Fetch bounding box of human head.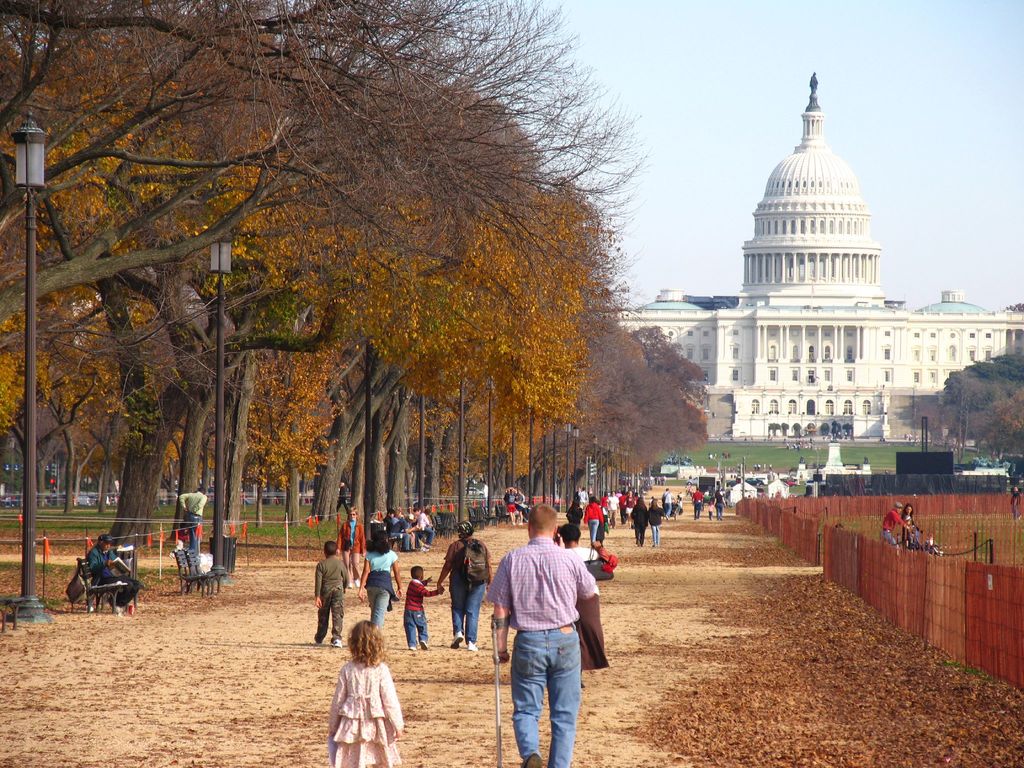
Bbox: [904, 500, 915, 520].
